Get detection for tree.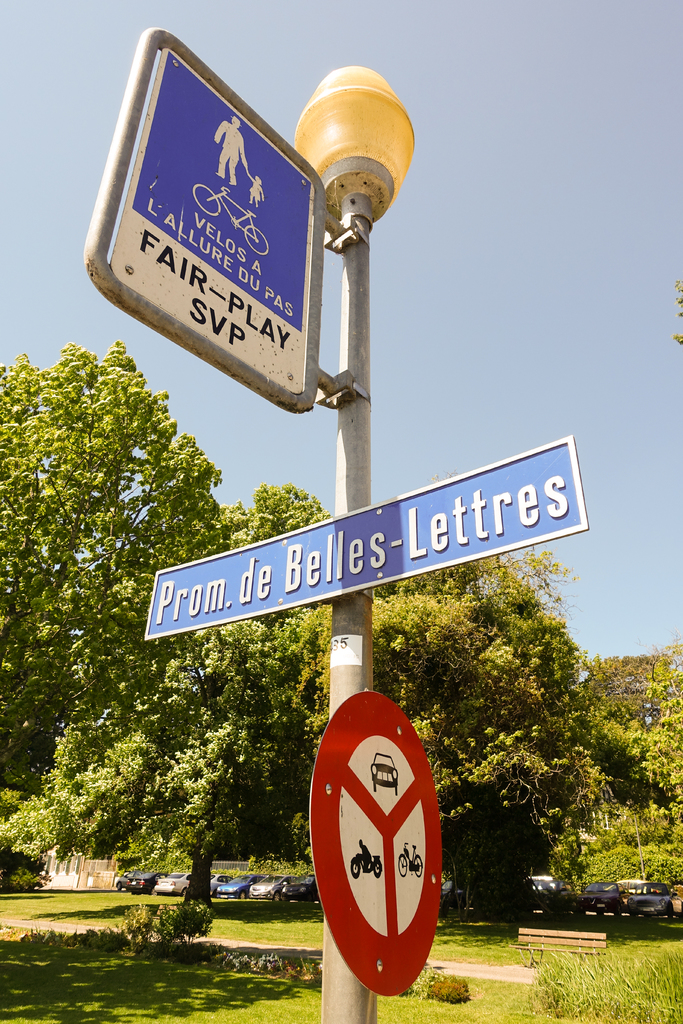
Detection: (156,469,341,938).
